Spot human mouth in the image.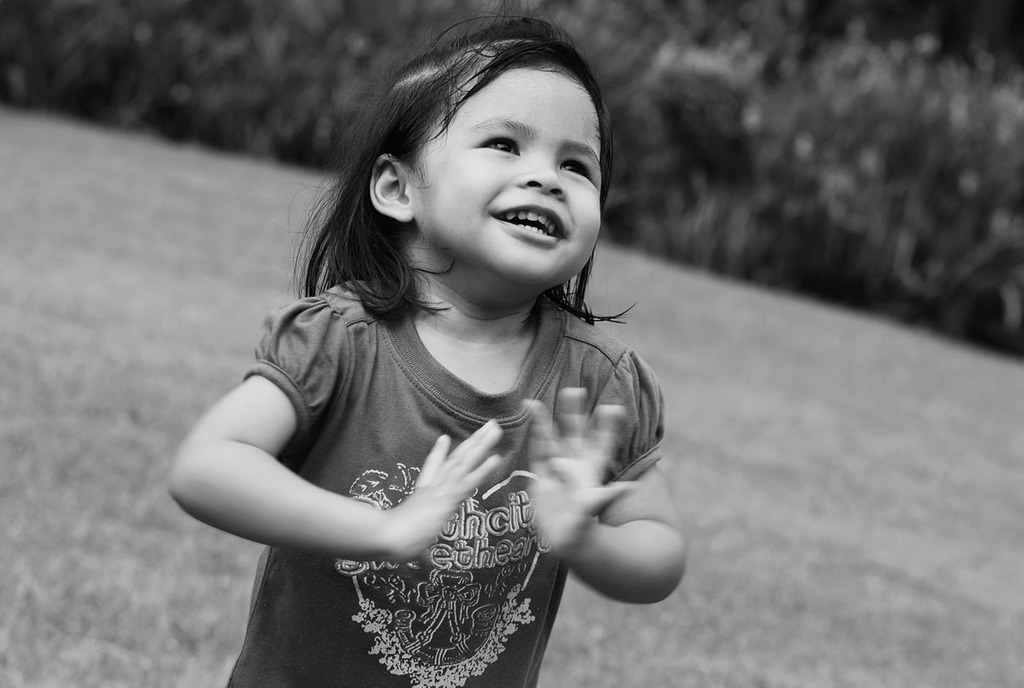
human mouth found at 492,205,569,241.
